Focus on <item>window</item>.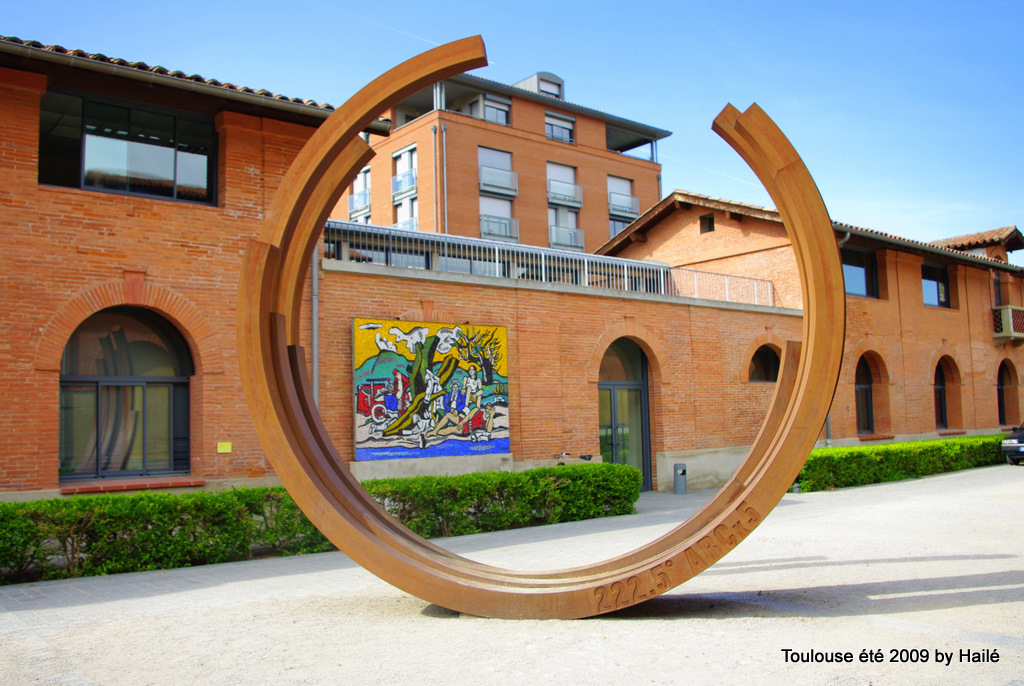
Focused at x1=607 y1=176 x2=635 y2=215.
